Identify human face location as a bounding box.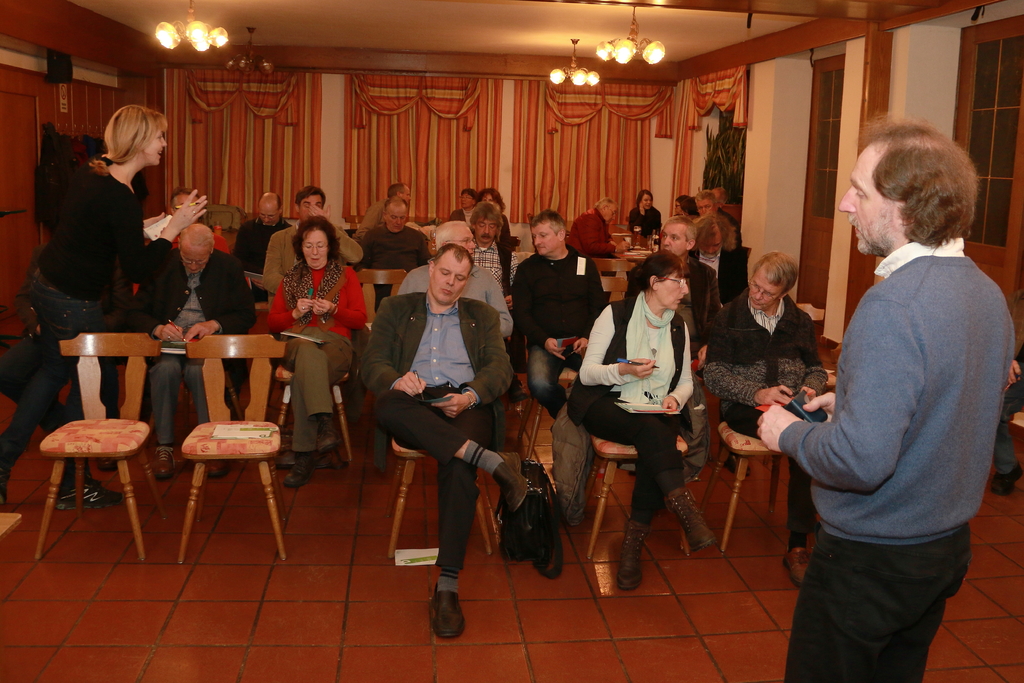
detection(456, 229, 476, 252).
